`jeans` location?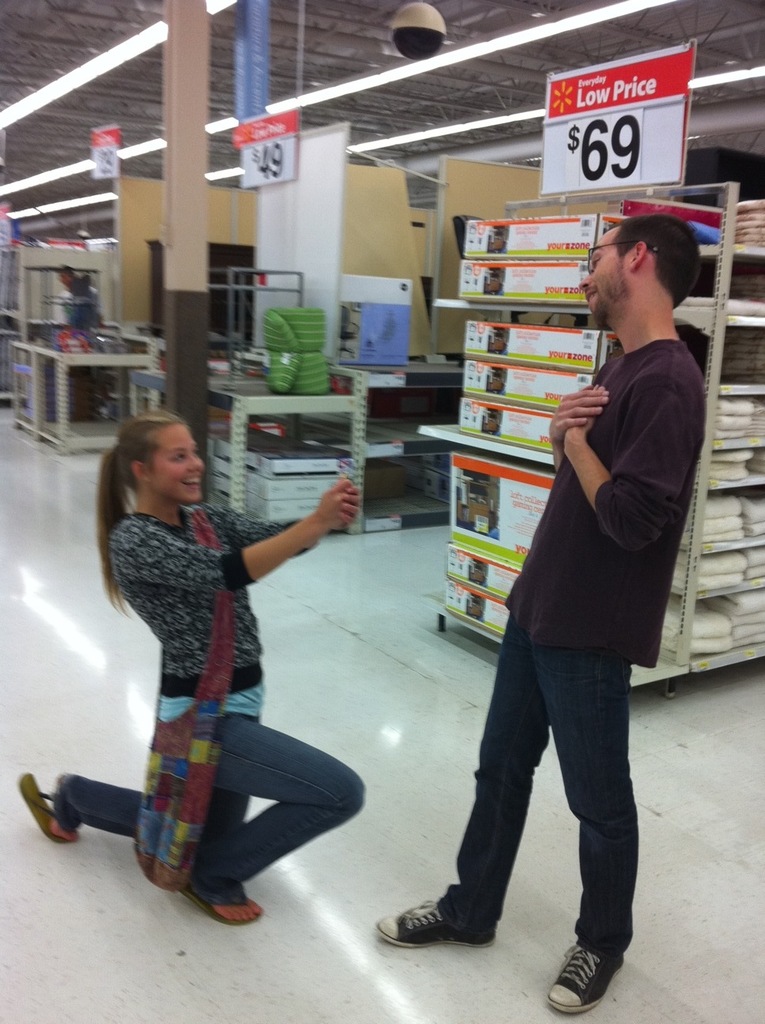
bbox(58, 714, 360, 913)
